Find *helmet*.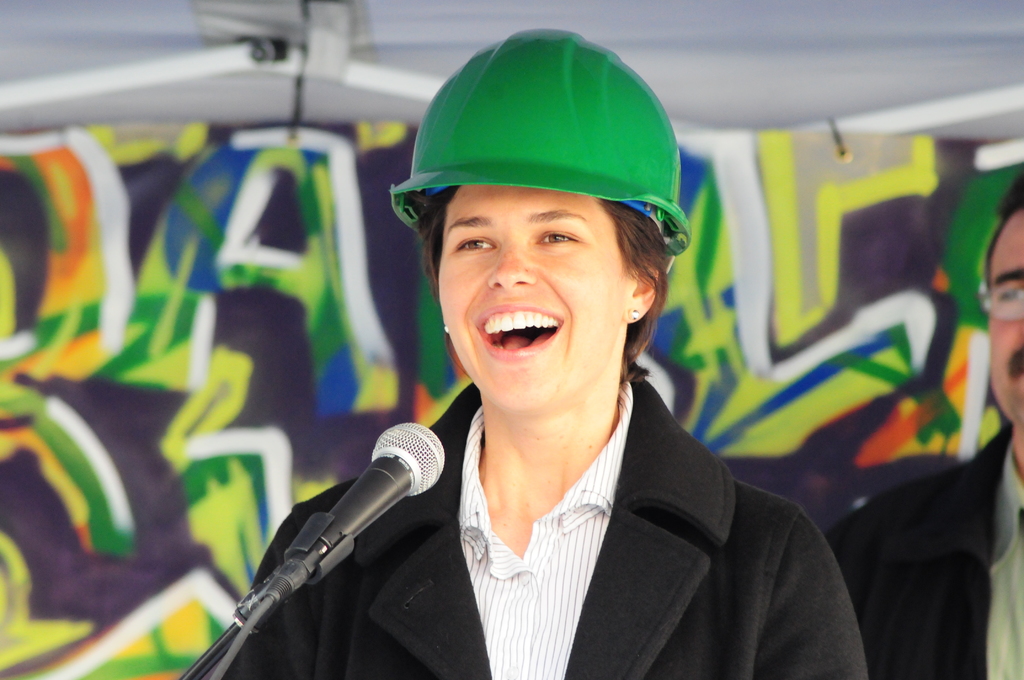
406/40/693/279.
